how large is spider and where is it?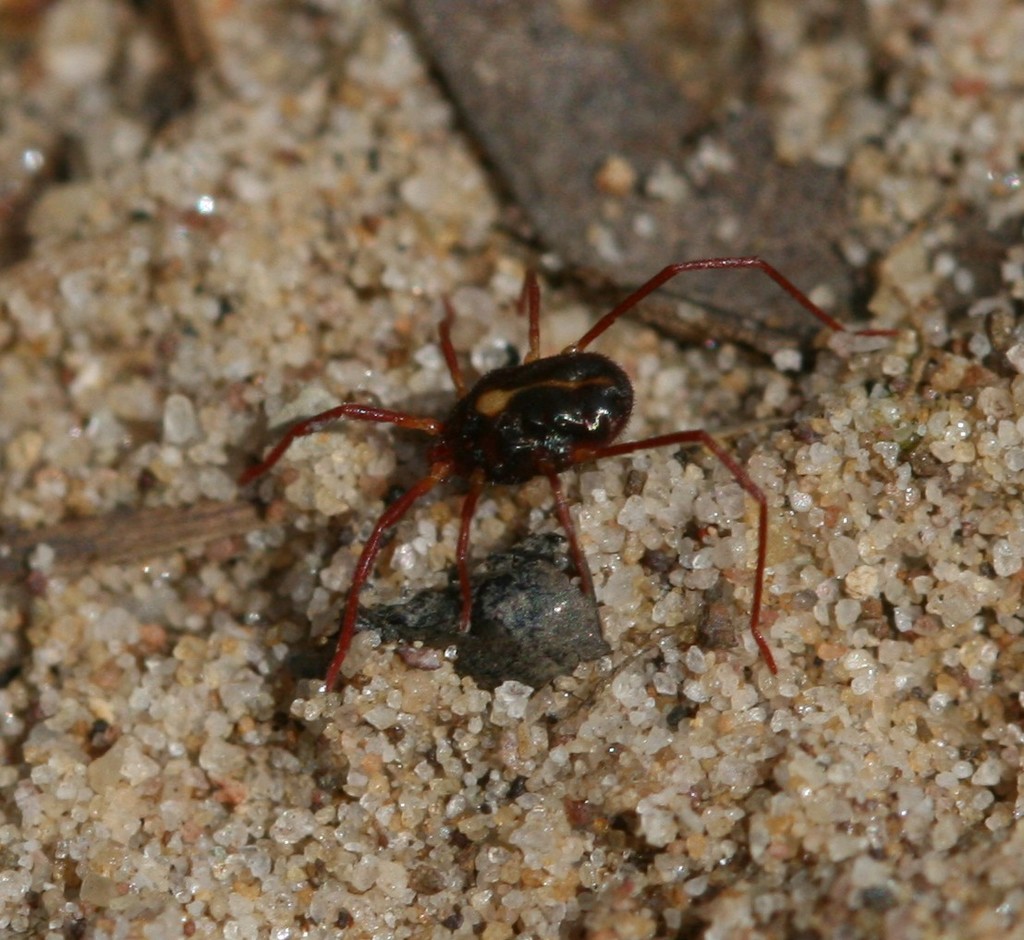
Bounding box: left=216, top=256, right=894, bottom=678.
